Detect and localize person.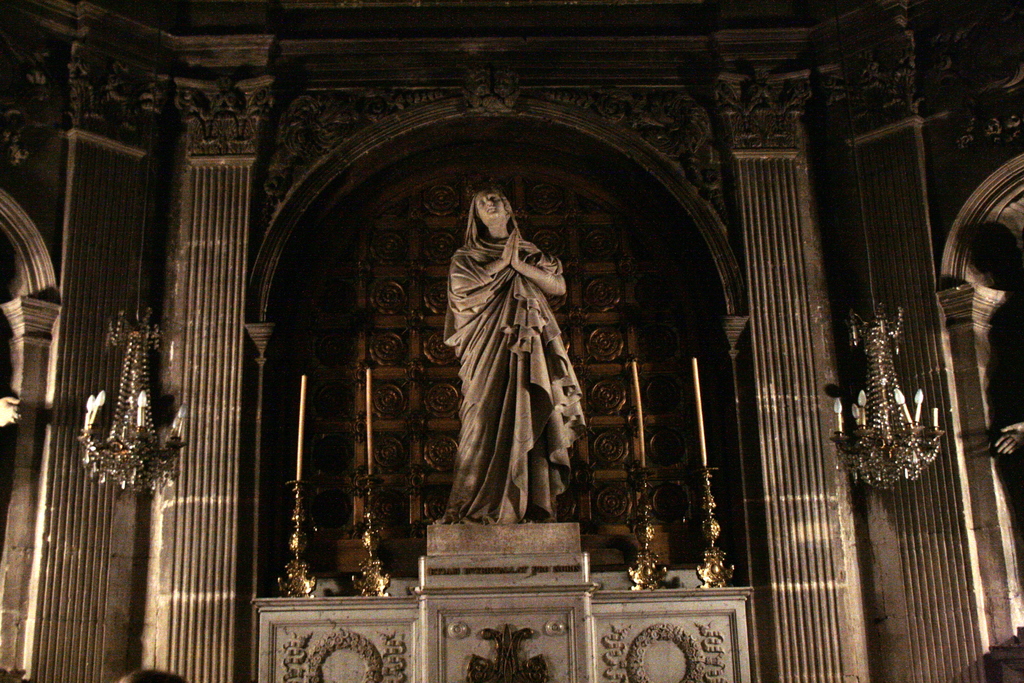
Localized at (443,154,595,573).
